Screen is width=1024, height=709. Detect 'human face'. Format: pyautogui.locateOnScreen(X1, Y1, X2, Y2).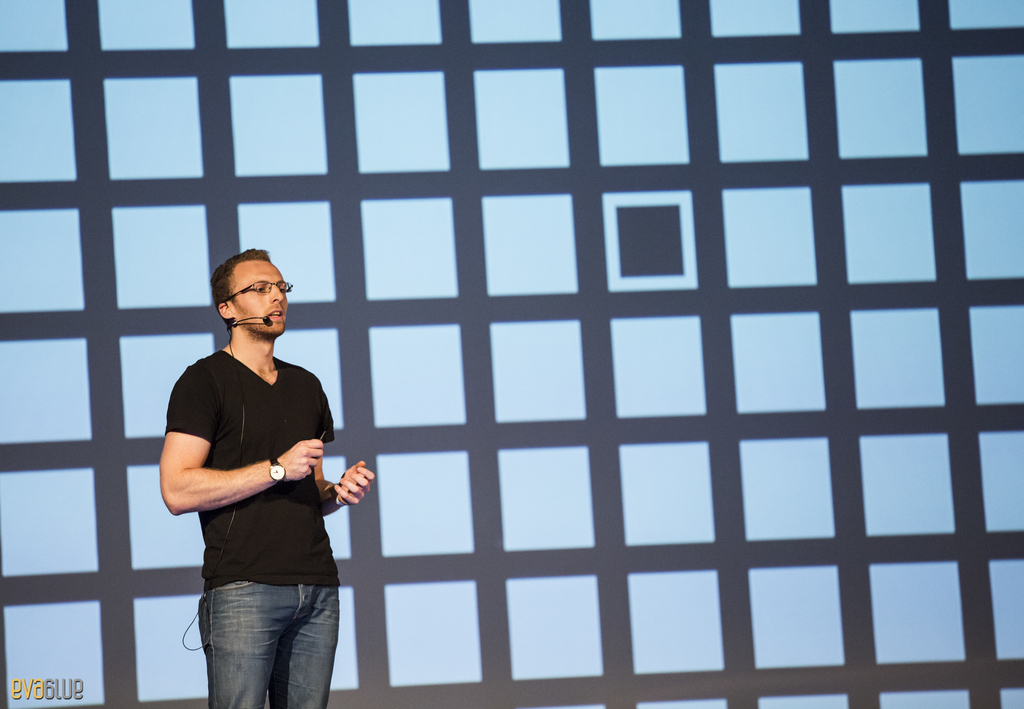
pyautogui.locateOnScreen(234, 258, 291, 331).
